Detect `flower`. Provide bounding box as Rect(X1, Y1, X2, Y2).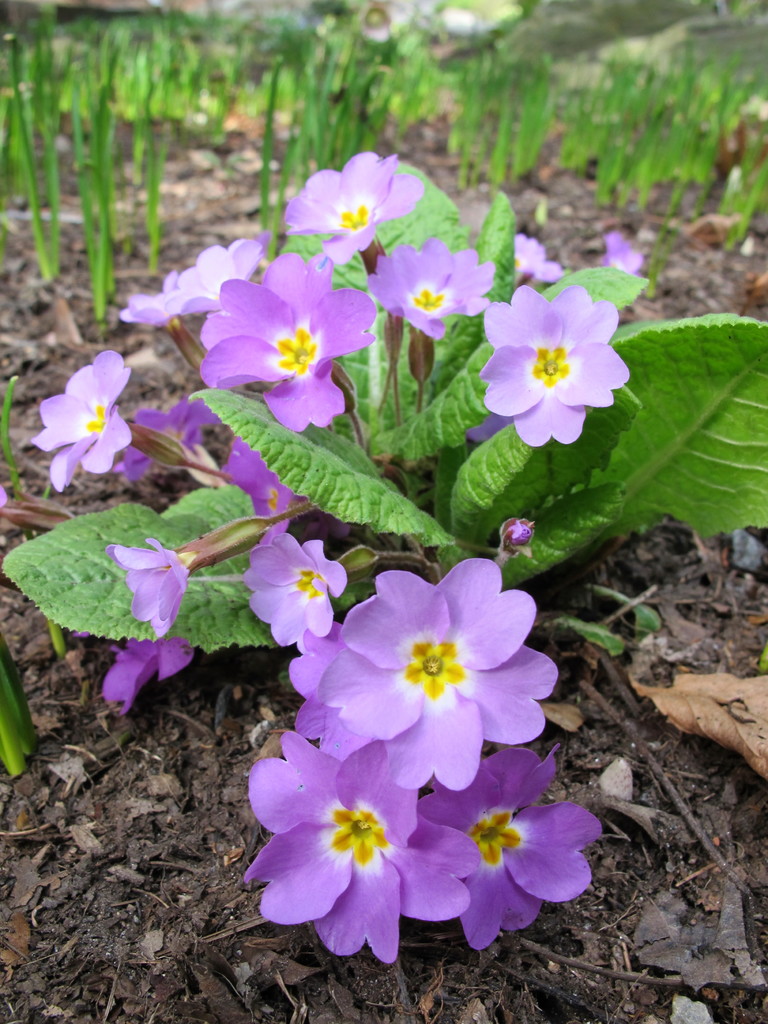
Rect(245, 532, 357, 652).
